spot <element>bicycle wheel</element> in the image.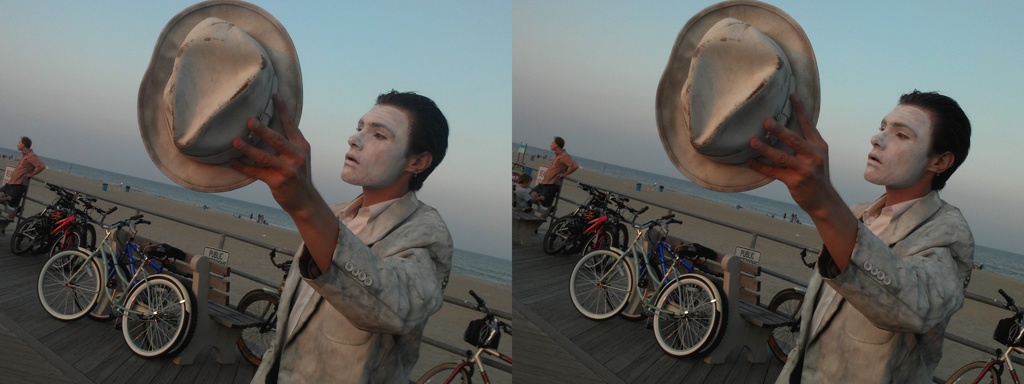
<element>bicycle wheel</element> found at bbox=[763, 289, 807, 364].
